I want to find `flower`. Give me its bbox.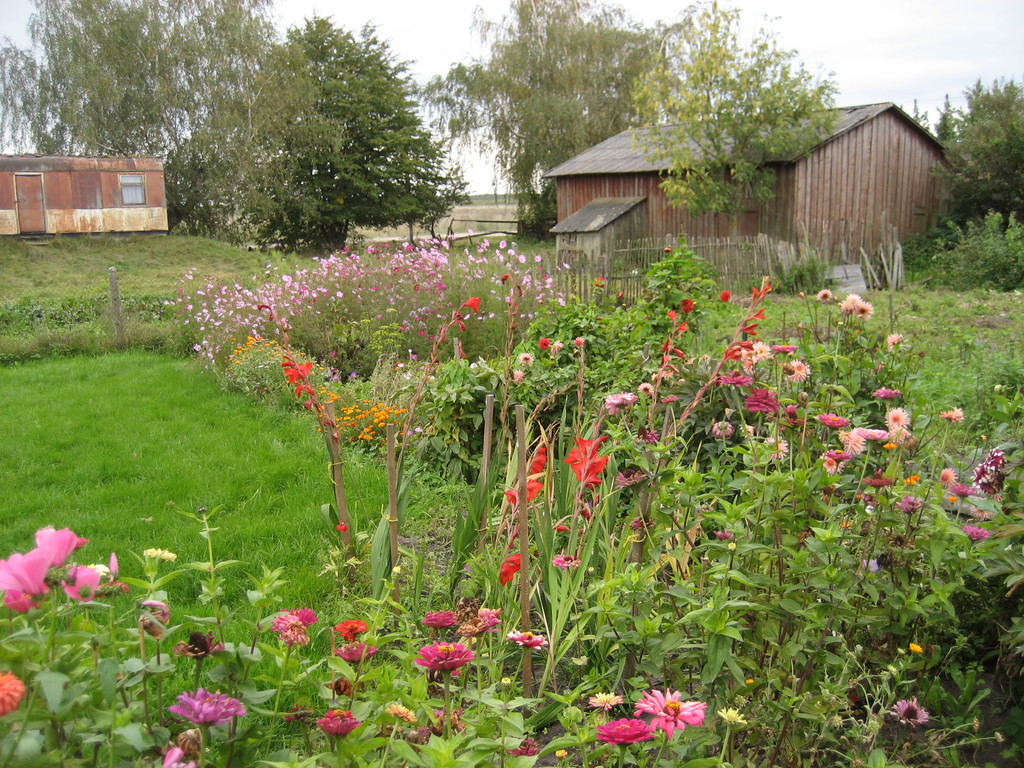
select_region(588, 691, 620, 712).
